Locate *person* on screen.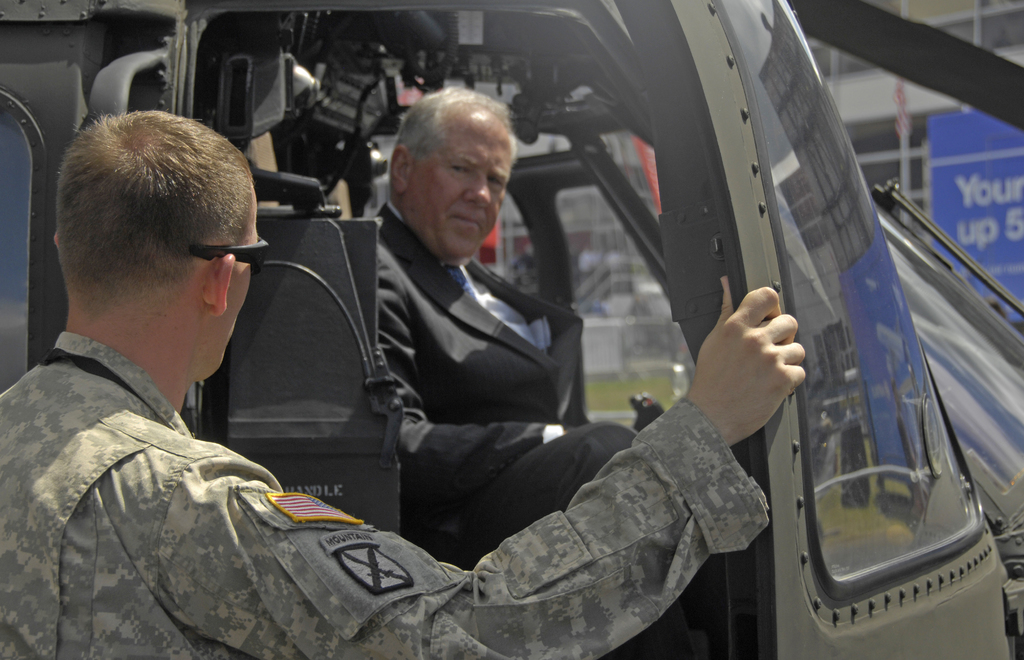
On screen at 356, 77, 654, 575.
